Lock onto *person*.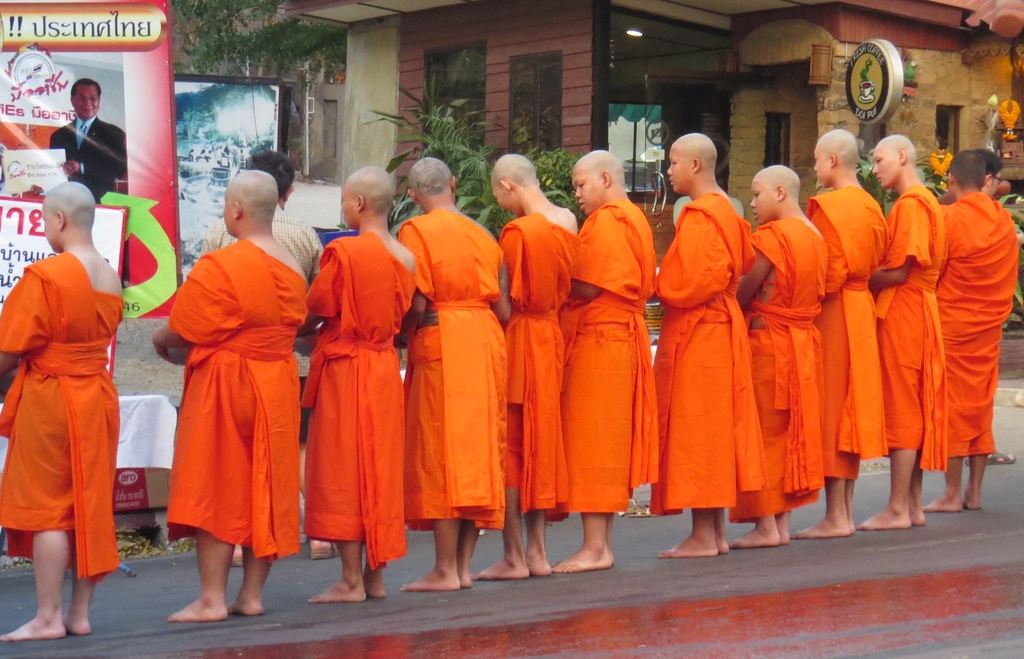
Locked: l=374, t=149, r=521, b=605.
